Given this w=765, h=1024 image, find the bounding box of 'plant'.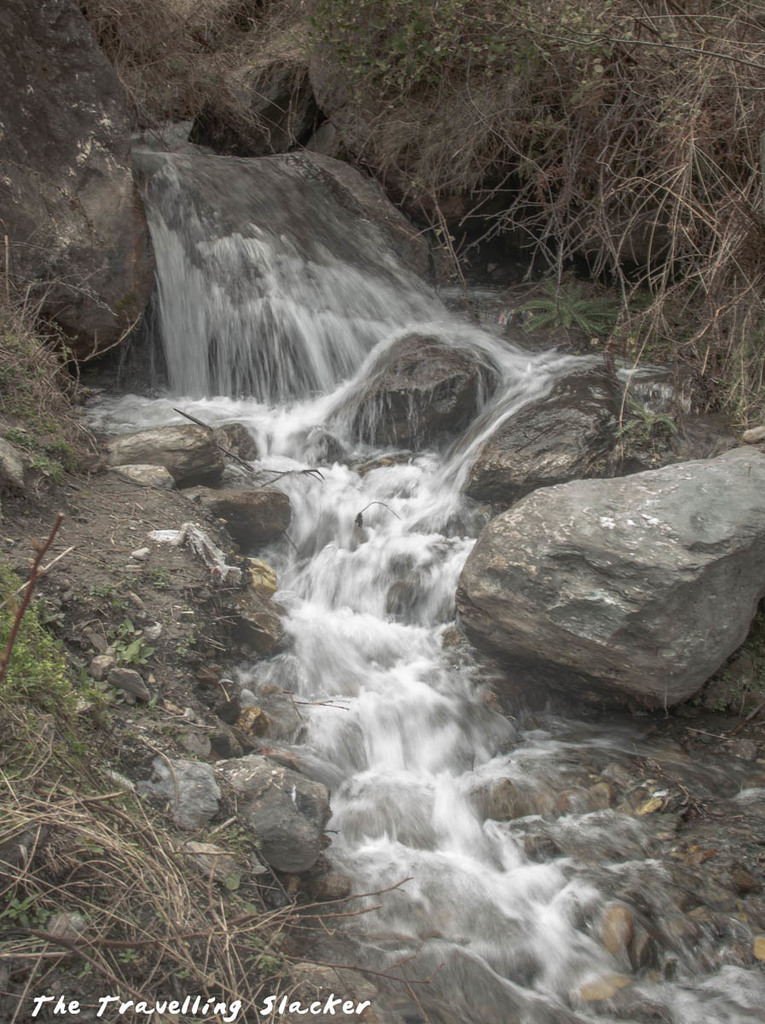
bbox=(554, 380, 693, 457).
